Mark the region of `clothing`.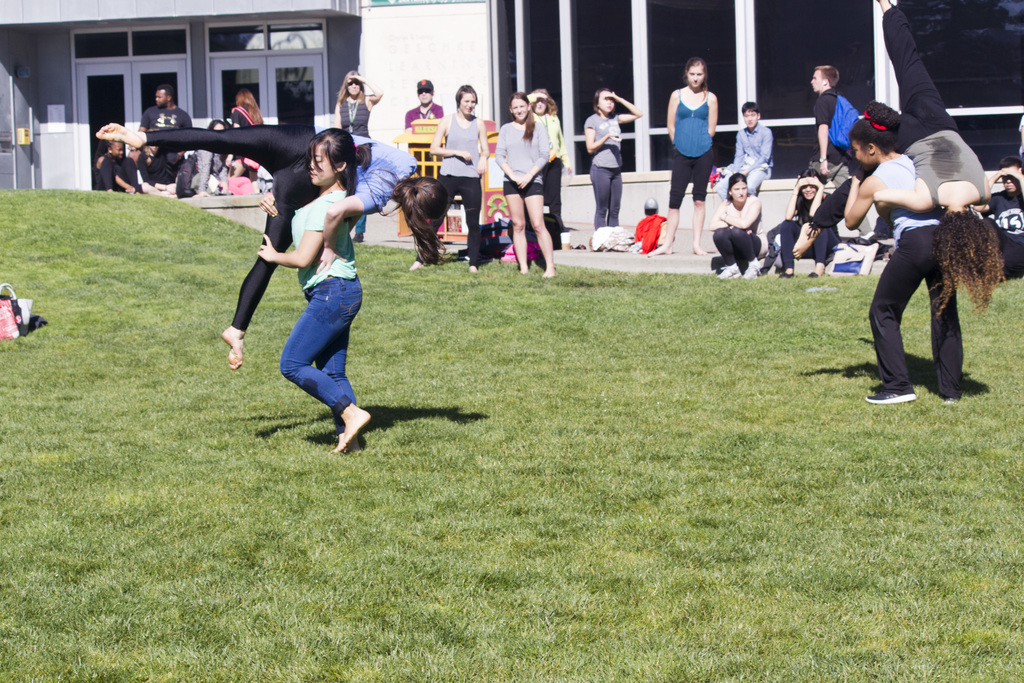
Region: 97, 151, 141, 193.
